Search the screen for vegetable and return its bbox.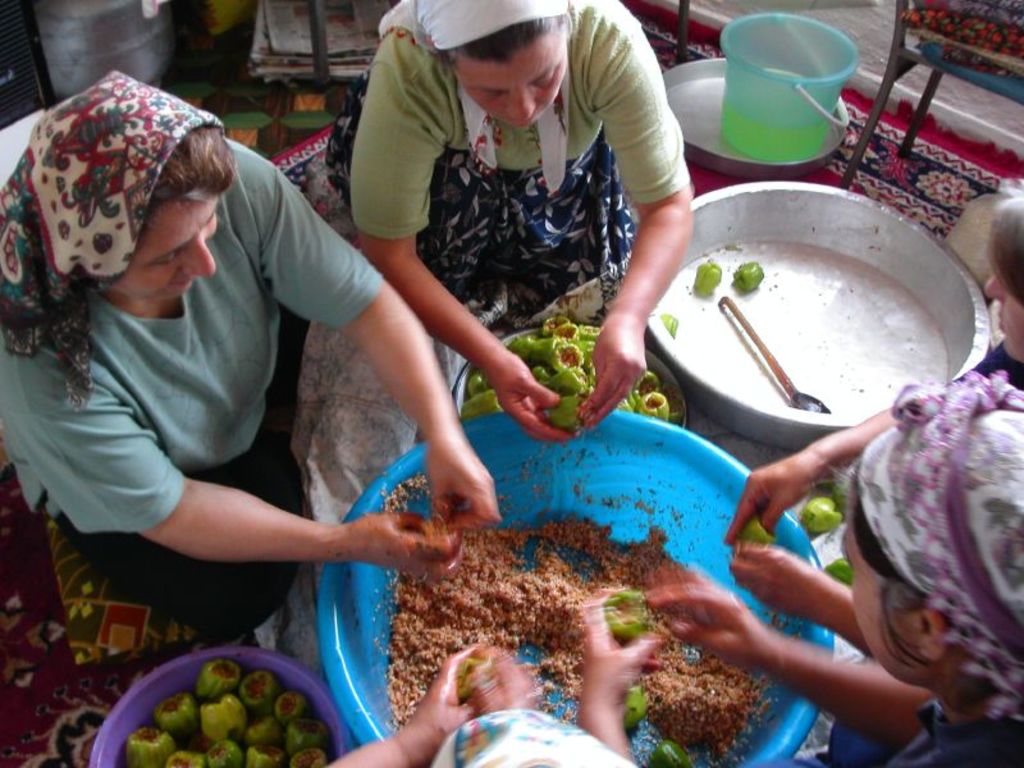
Found: 692,264,722,291.
